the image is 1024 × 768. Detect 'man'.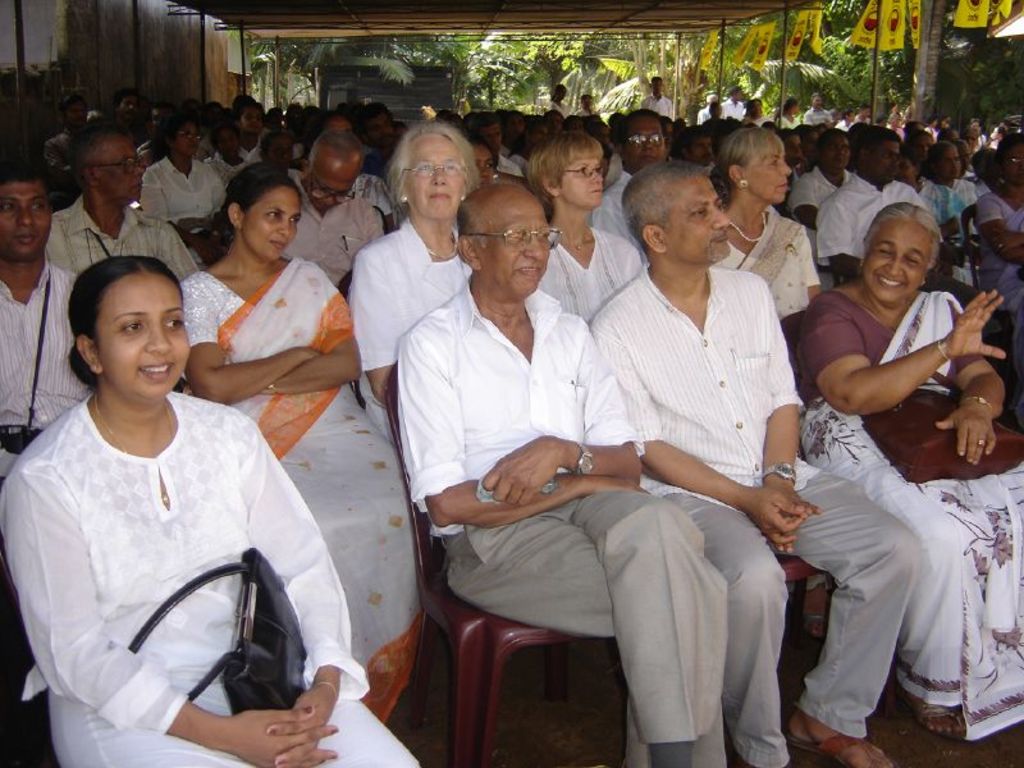
Detection: box(504, 111, 522, 141).
